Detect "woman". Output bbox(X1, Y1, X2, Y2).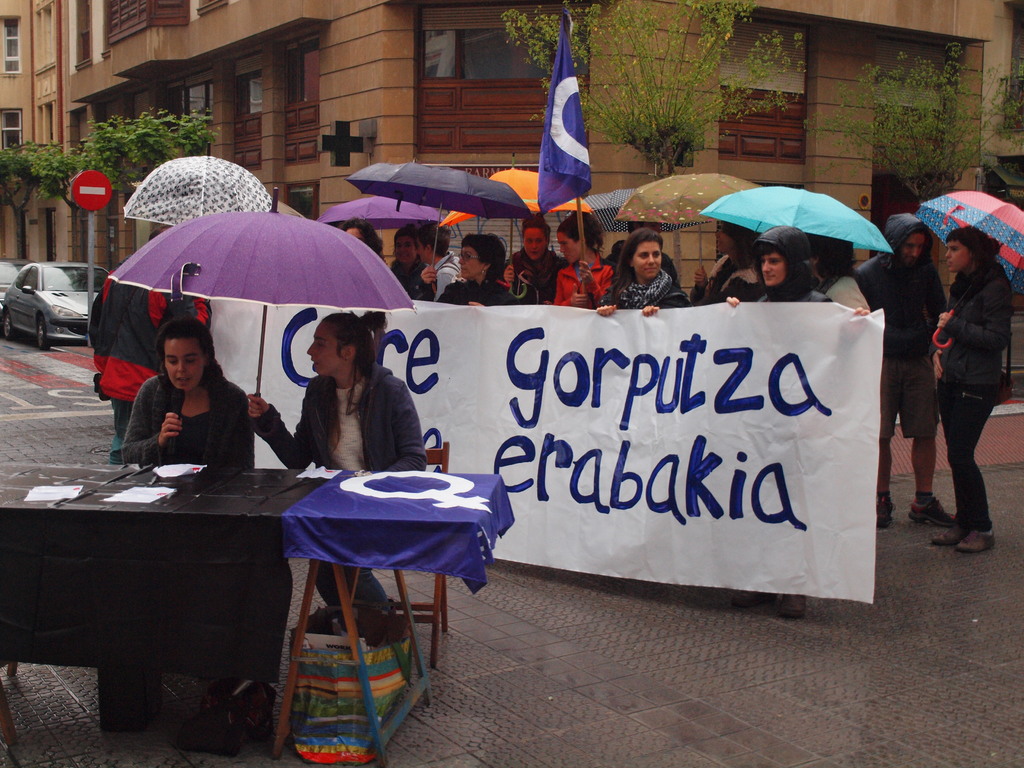
bbox(247, 308, 429, 637).
